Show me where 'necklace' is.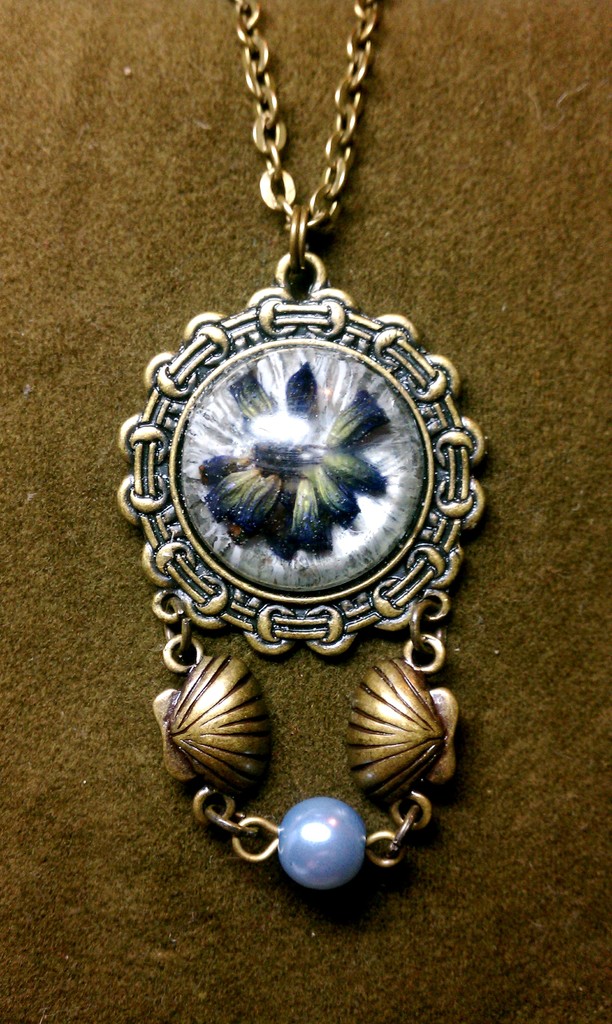
'necklace' is at <box>105,0,485,892</box>.
